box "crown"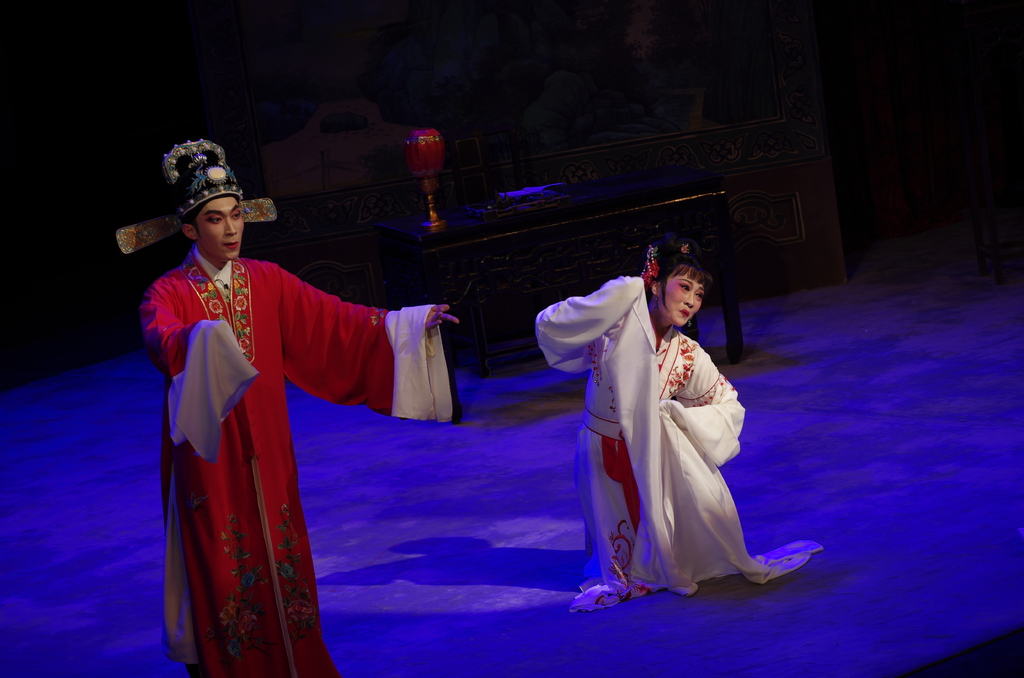
[x1=159, y1=134, x2=247, y2=221]
